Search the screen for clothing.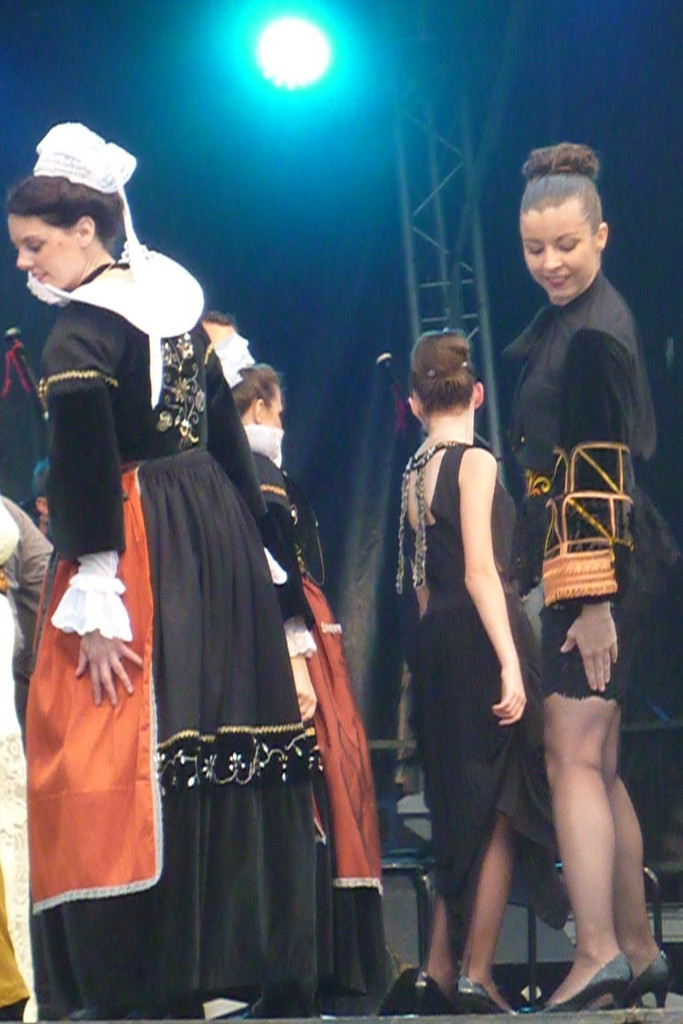
Found at bbox=[392, 434, 537, 892].
